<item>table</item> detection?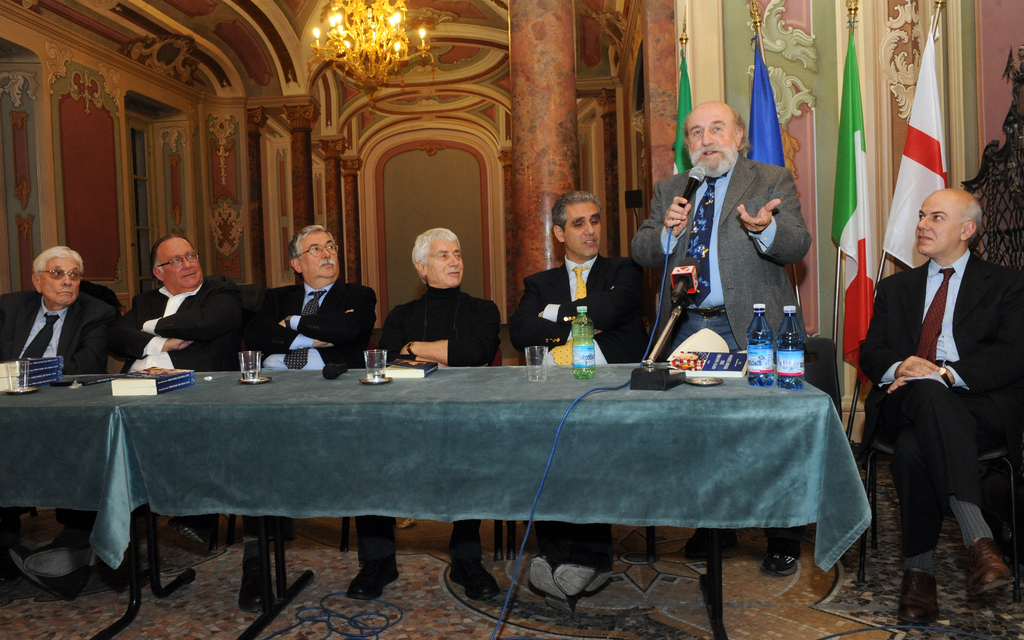
{"x1": 0, "y1": 361, "x2": 875, "y2": 639}
